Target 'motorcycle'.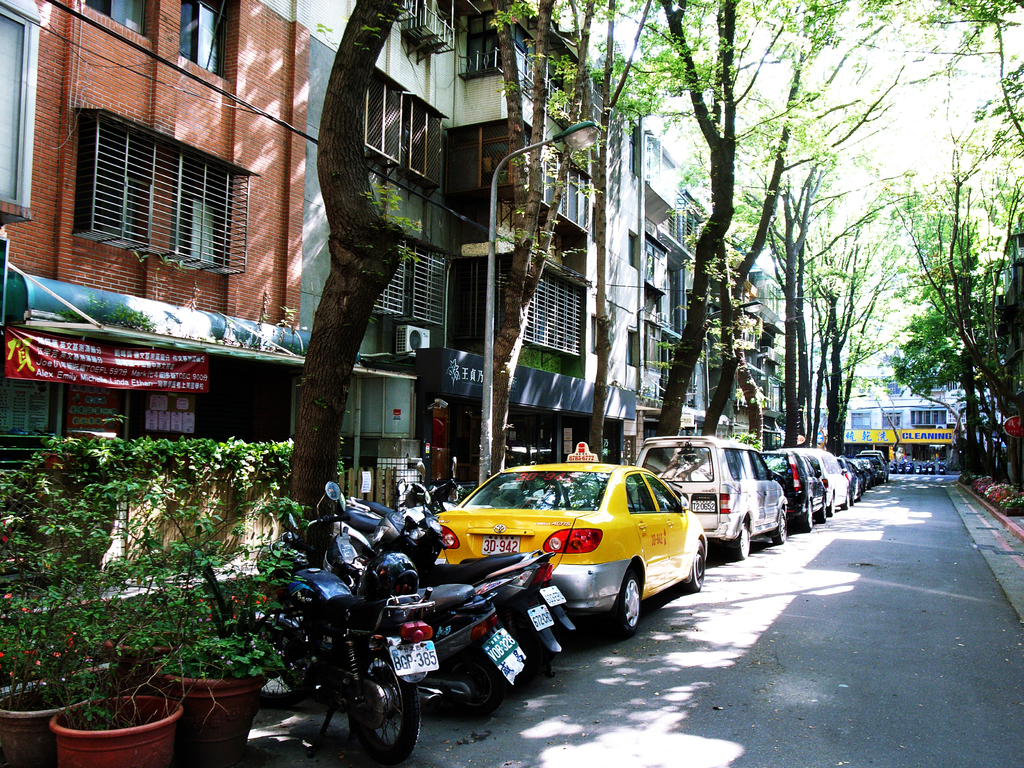
Target region: select_region(252, 480, 445, 766).
